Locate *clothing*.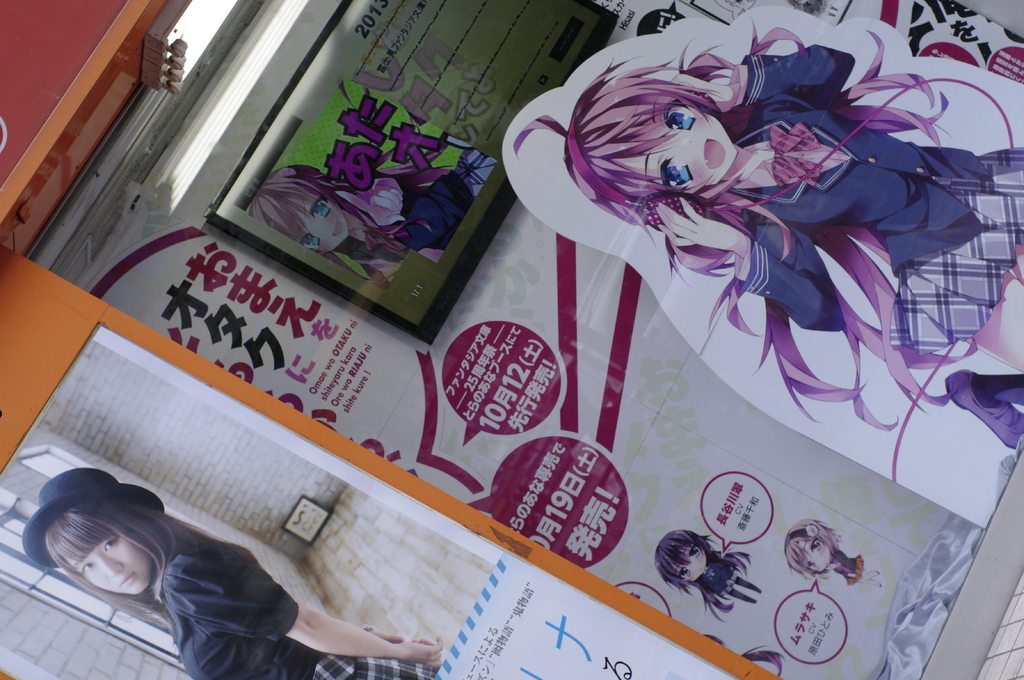
Bounding box: pyautogui.locateOnScreen(160, 528, 433, 679).
